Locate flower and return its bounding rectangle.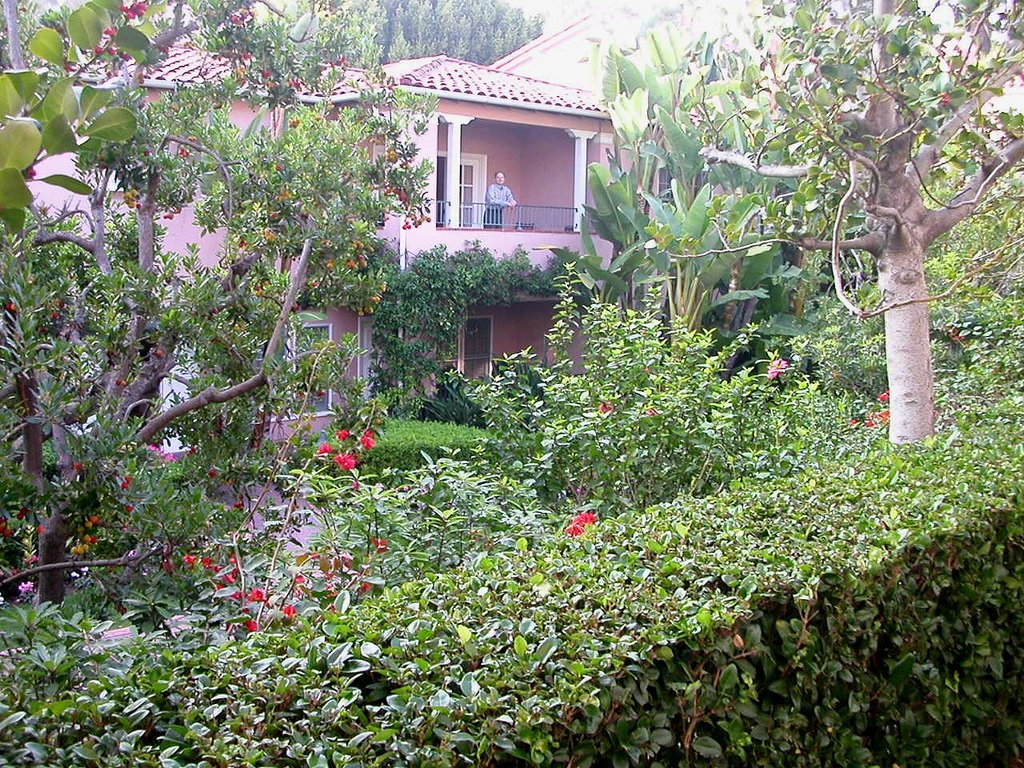
223/574/237/582.
